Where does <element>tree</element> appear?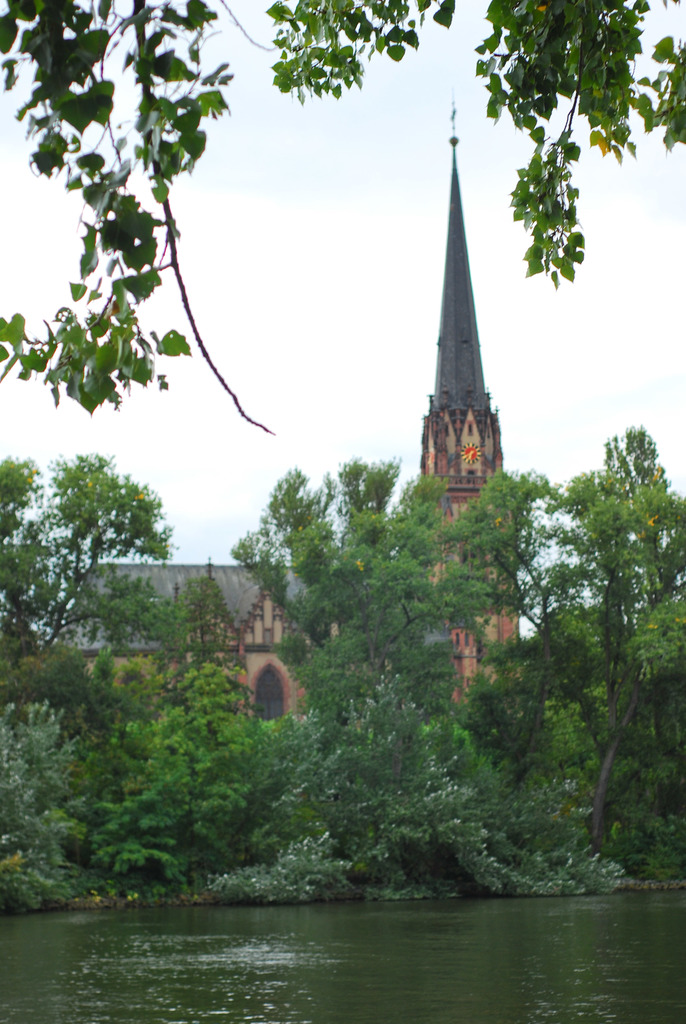
Appears at BBox(234, 442, 575, 891).
